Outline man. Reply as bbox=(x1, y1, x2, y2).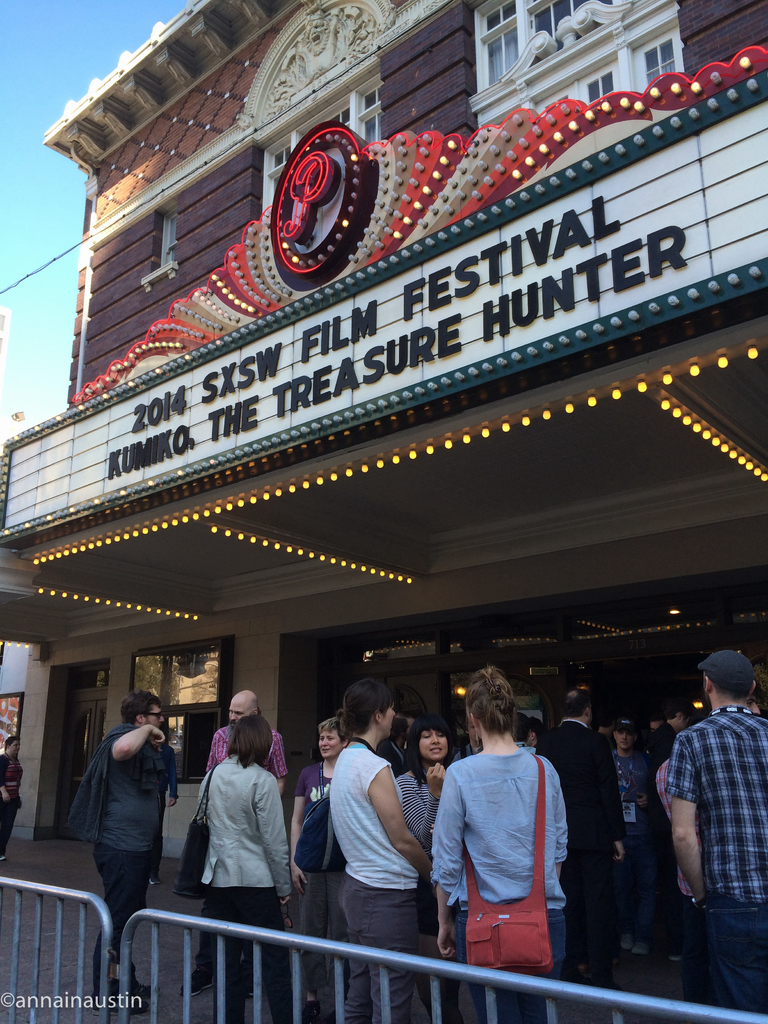
bbox=(682, 657, 767, 985).
